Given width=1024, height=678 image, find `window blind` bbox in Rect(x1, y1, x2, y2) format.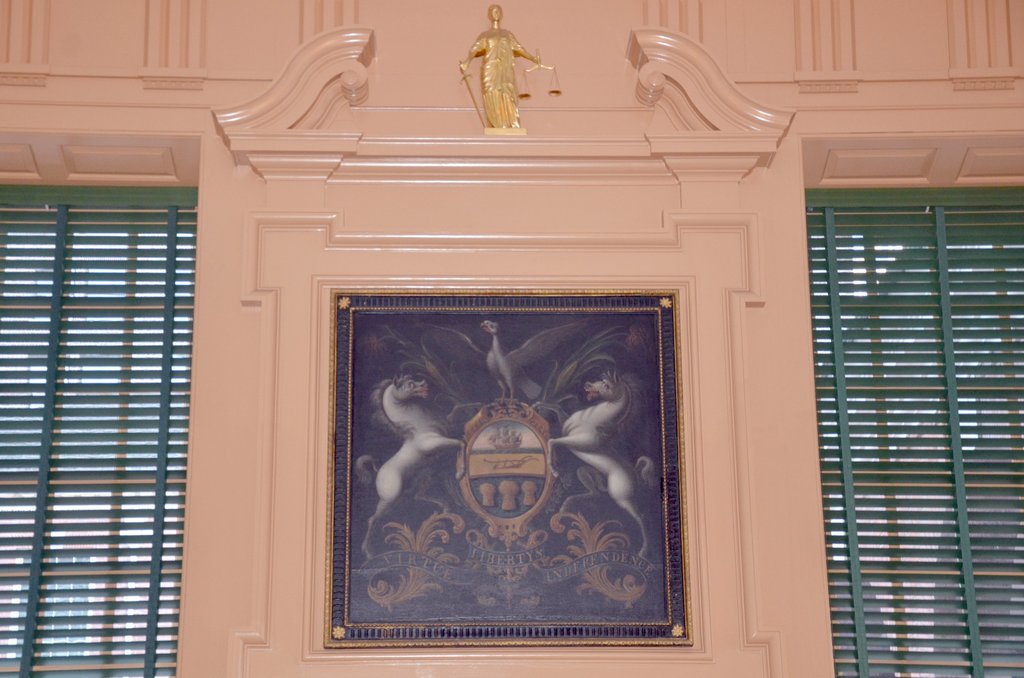
Rect(806, 185, 1023, 677).
